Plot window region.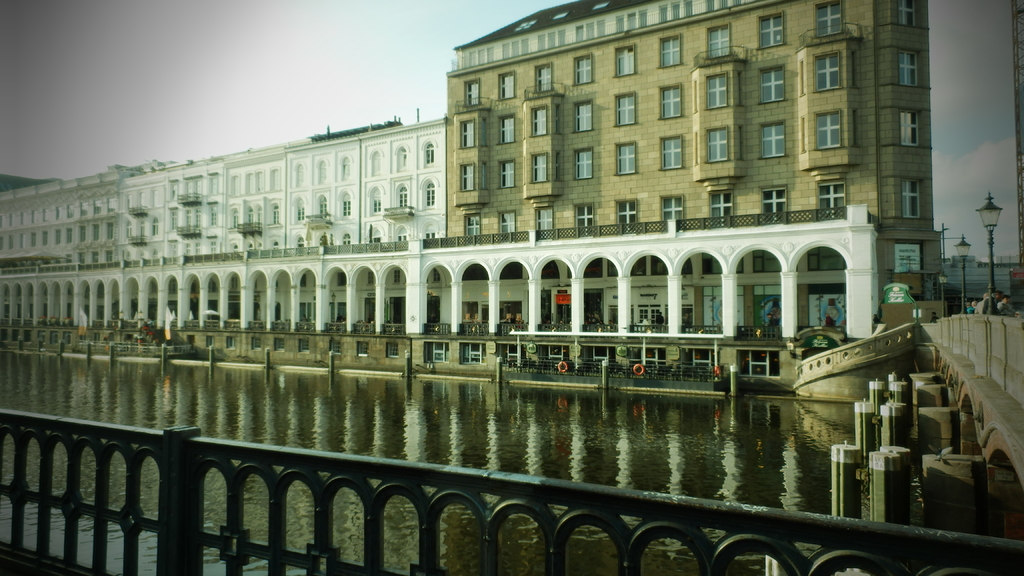
Plotted at [x1=140, y1=194, x2=147, y2=209].
